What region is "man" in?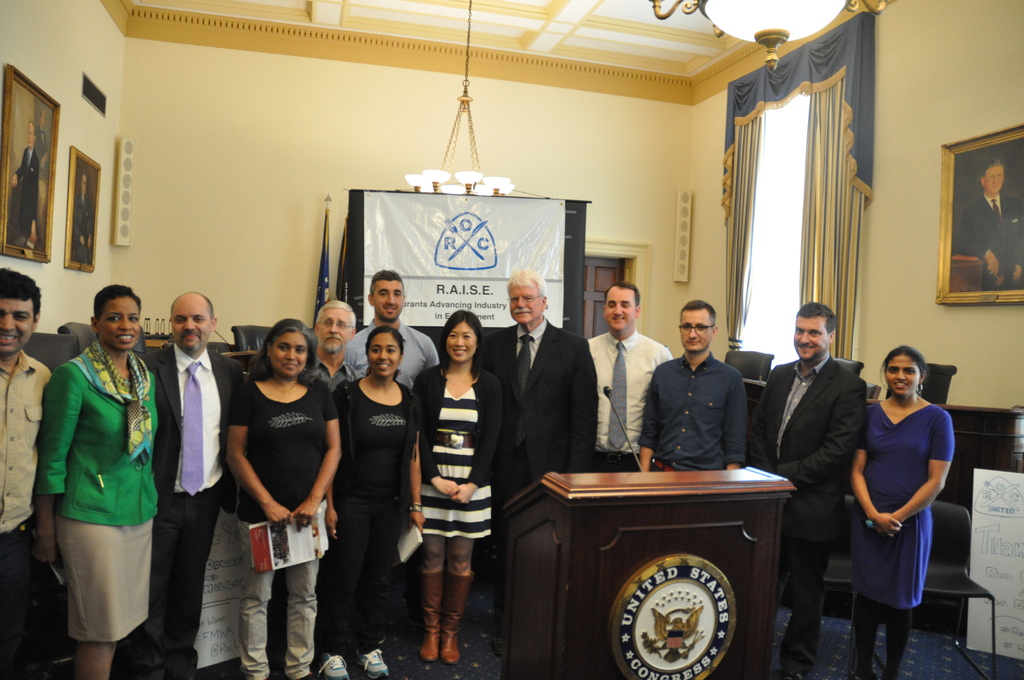
bbox(652, 301, 771, 498).
